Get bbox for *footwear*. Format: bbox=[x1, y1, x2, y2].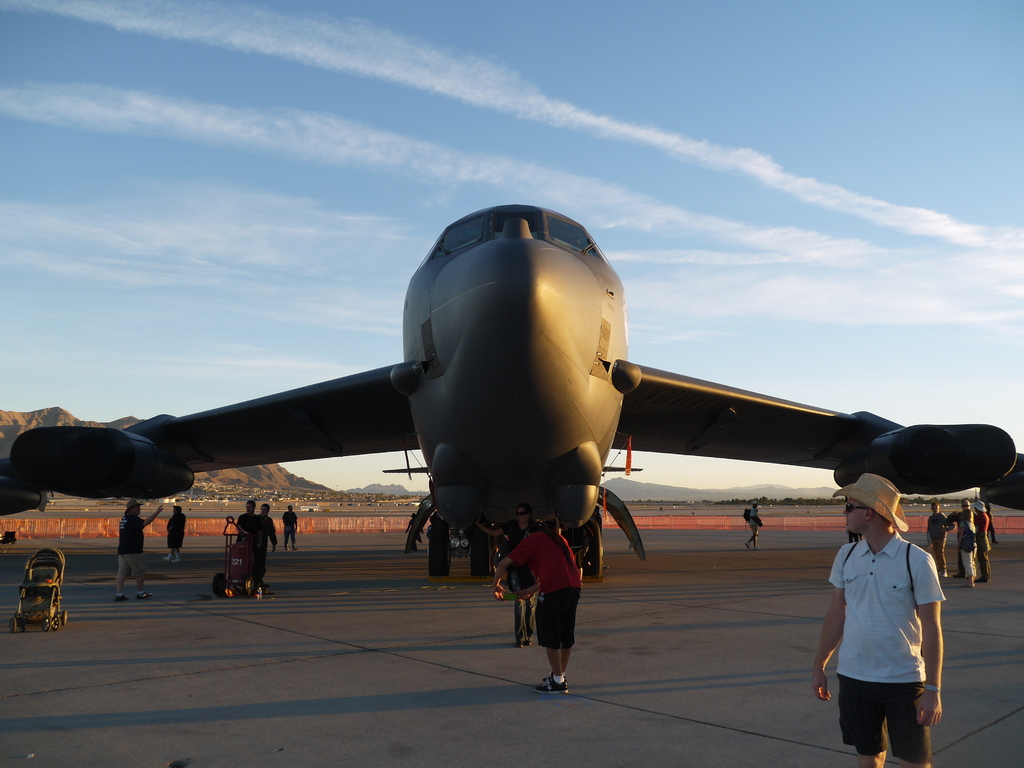
bbox=[518, 637, 534, 646].
